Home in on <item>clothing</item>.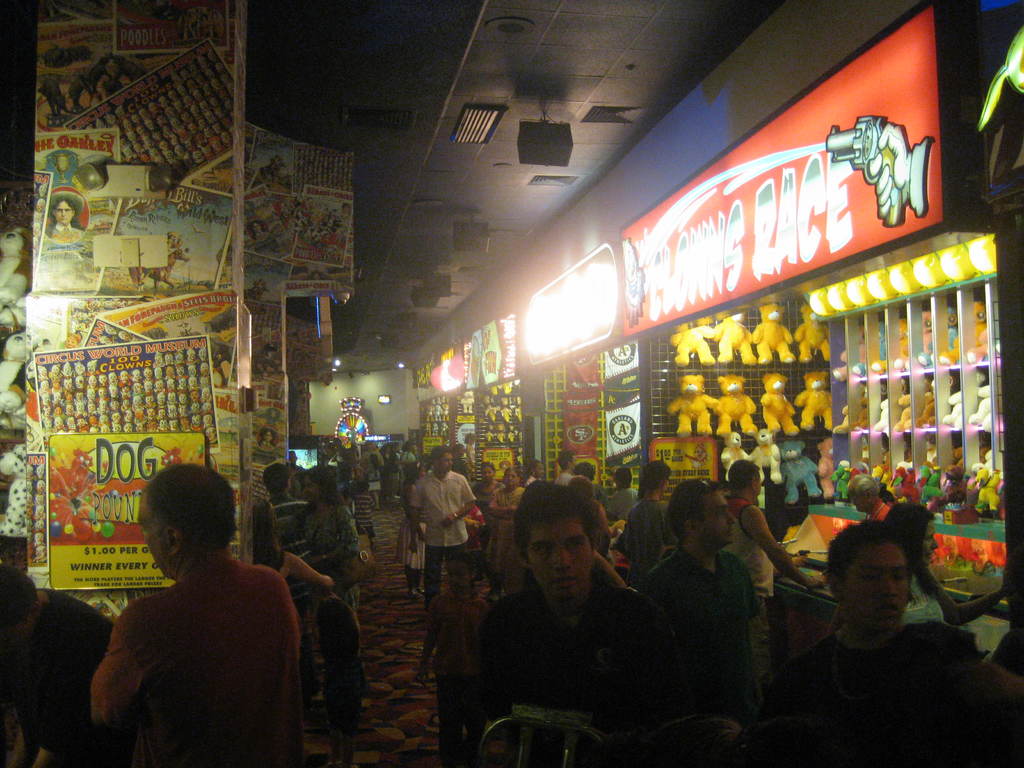
Homed in at crop(300, 496, 368, 610).
